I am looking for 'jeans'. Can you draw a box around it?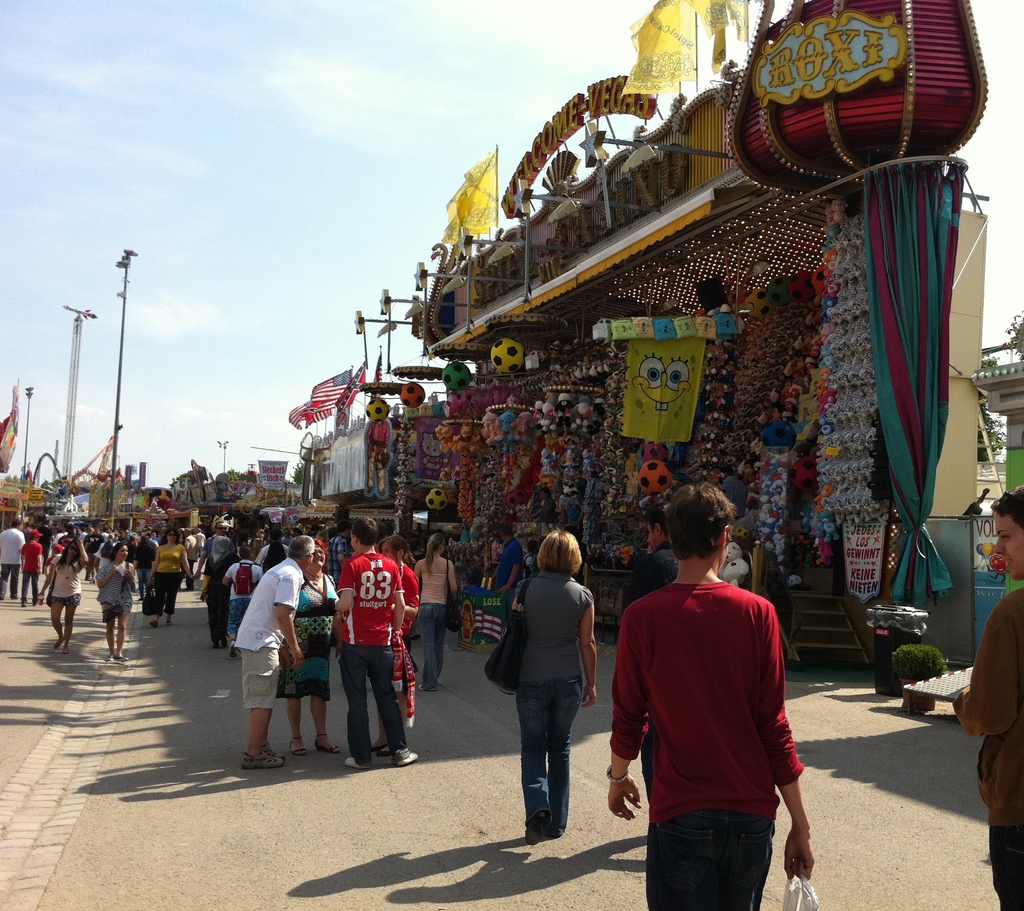
Sure, the bounding box is BBox(646, 804, 777, 910).
